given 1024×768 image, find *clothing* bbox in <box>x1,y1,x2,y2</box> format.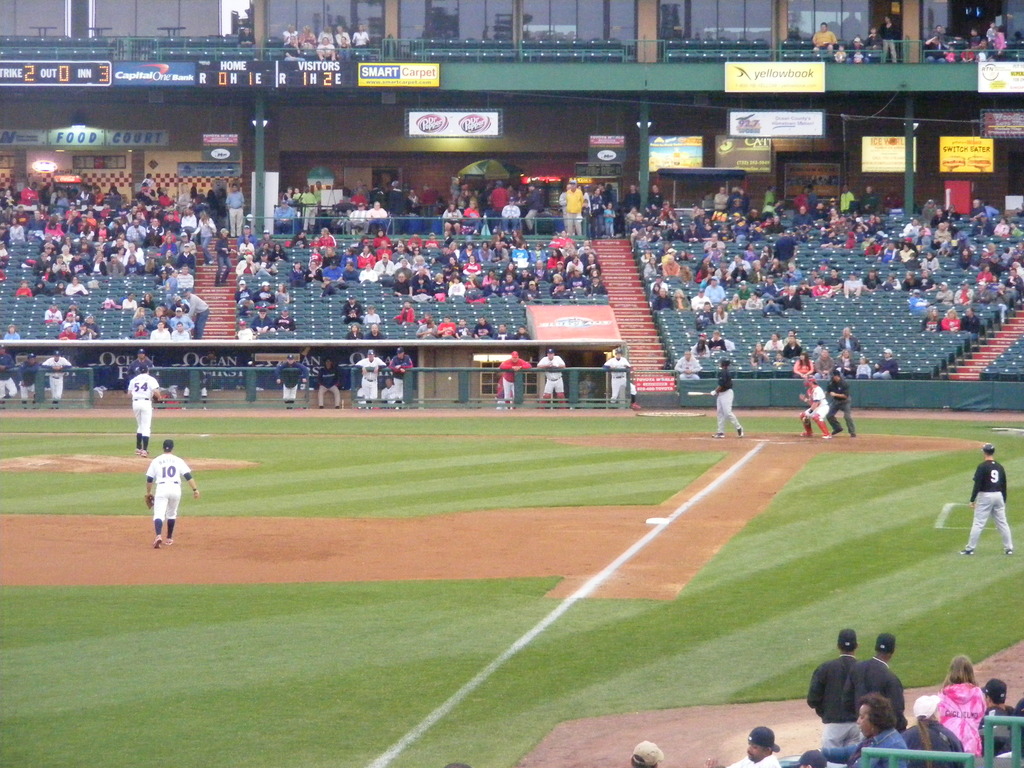
<box>349,32,368,48</box>.
